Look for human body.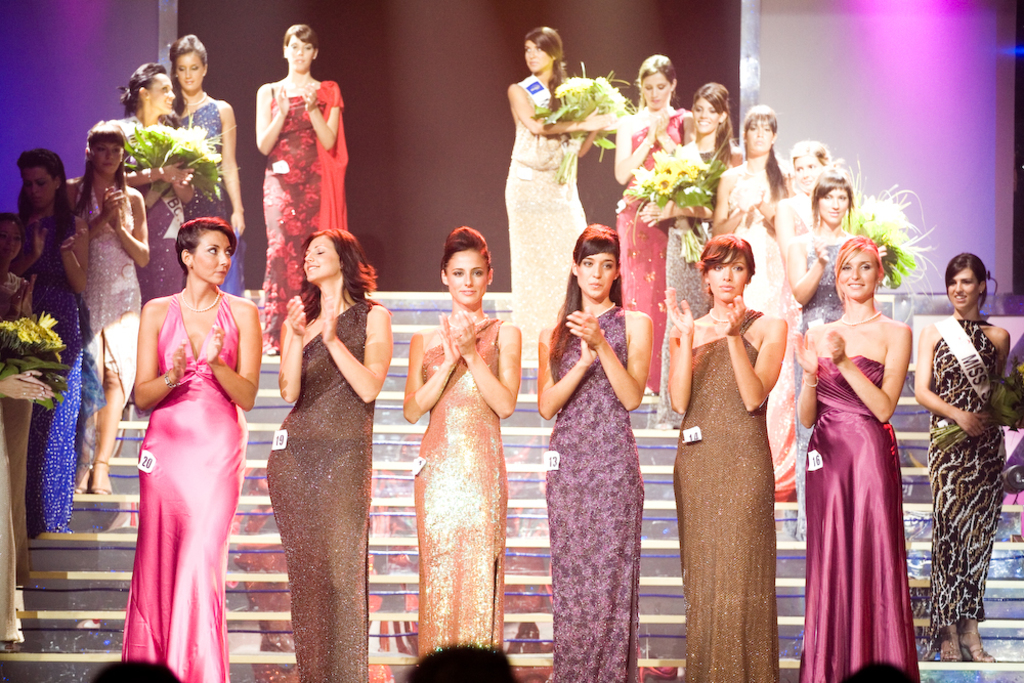
Found: (502, 74, 599, 369).
